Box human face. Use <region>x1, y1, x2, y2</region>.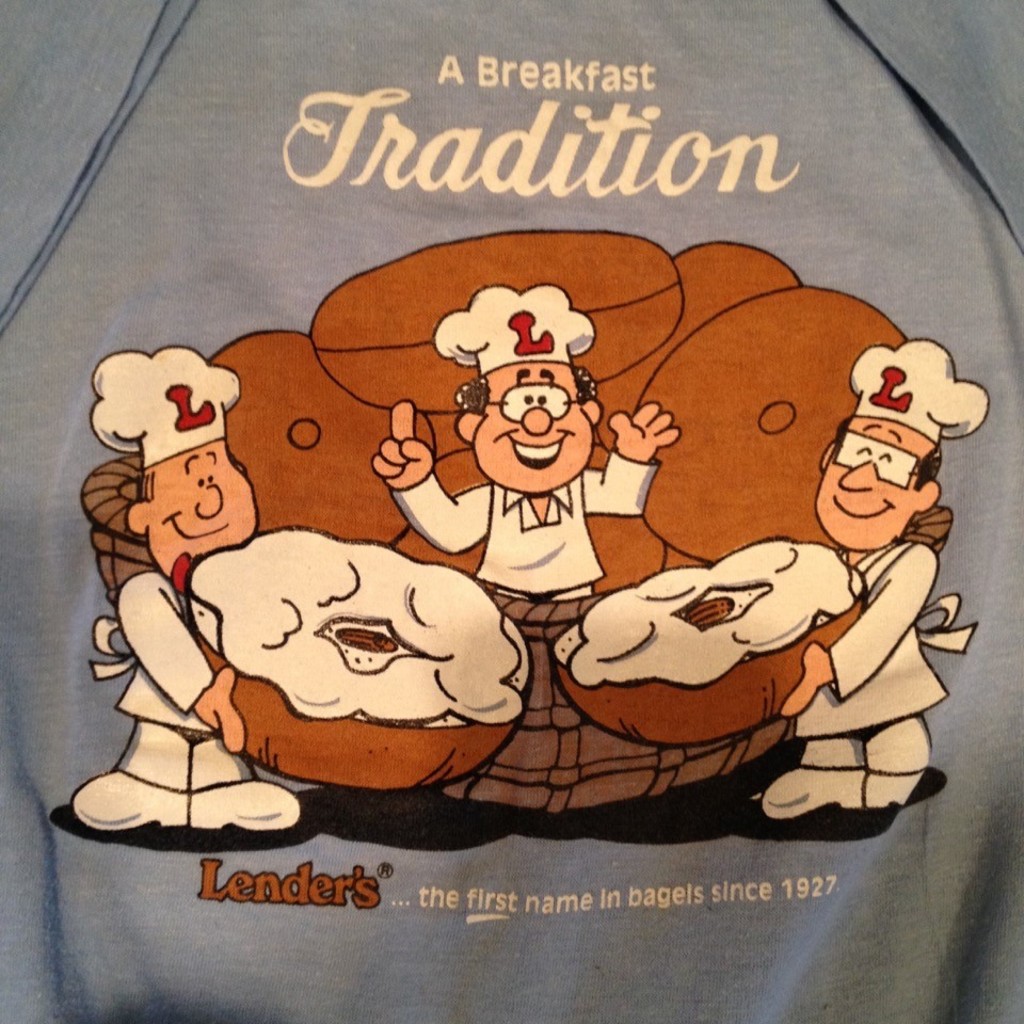
<region>819, 421, 935, 549</region>.
